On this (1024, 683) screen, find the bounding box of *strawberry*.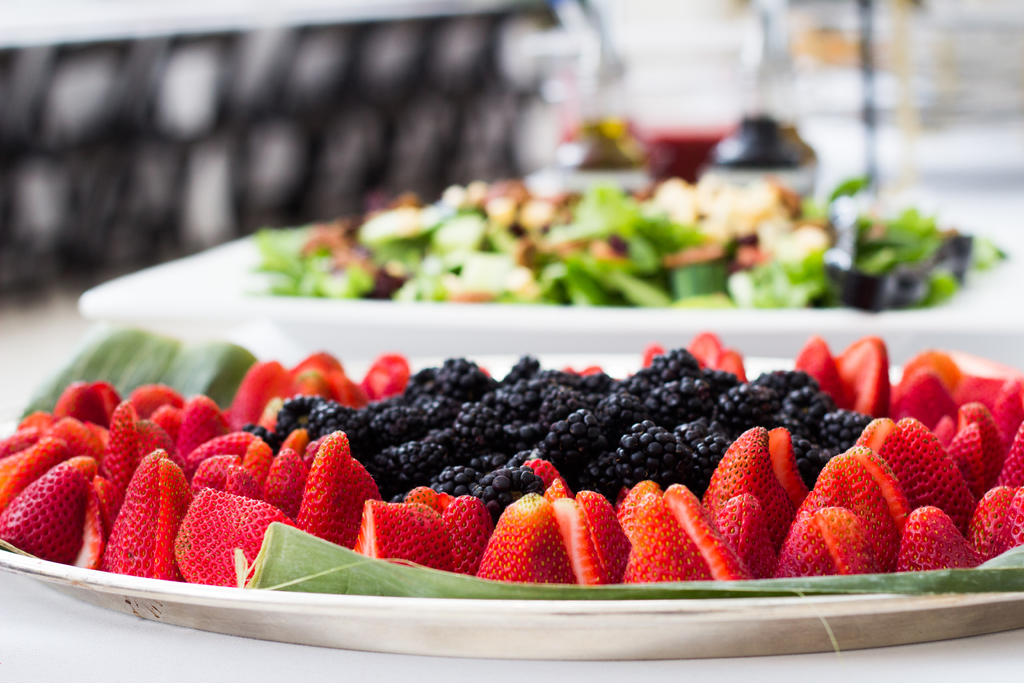
Bounding box: 159:506:265:582.
